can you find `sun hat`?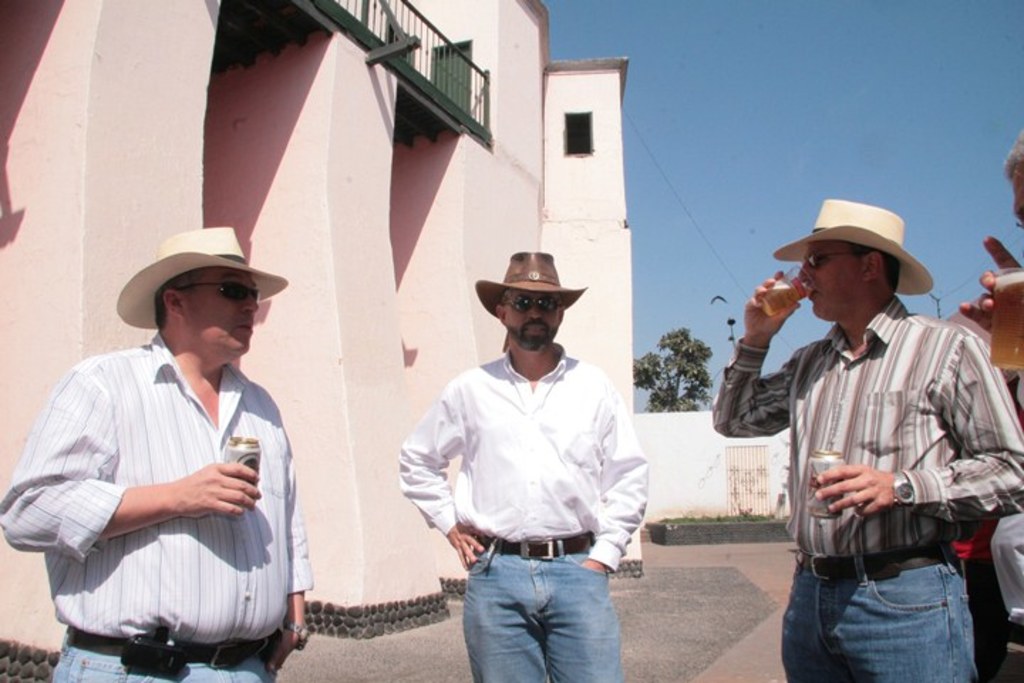
Yes, bounding box: bbox=(114, 221, 287, 334).
